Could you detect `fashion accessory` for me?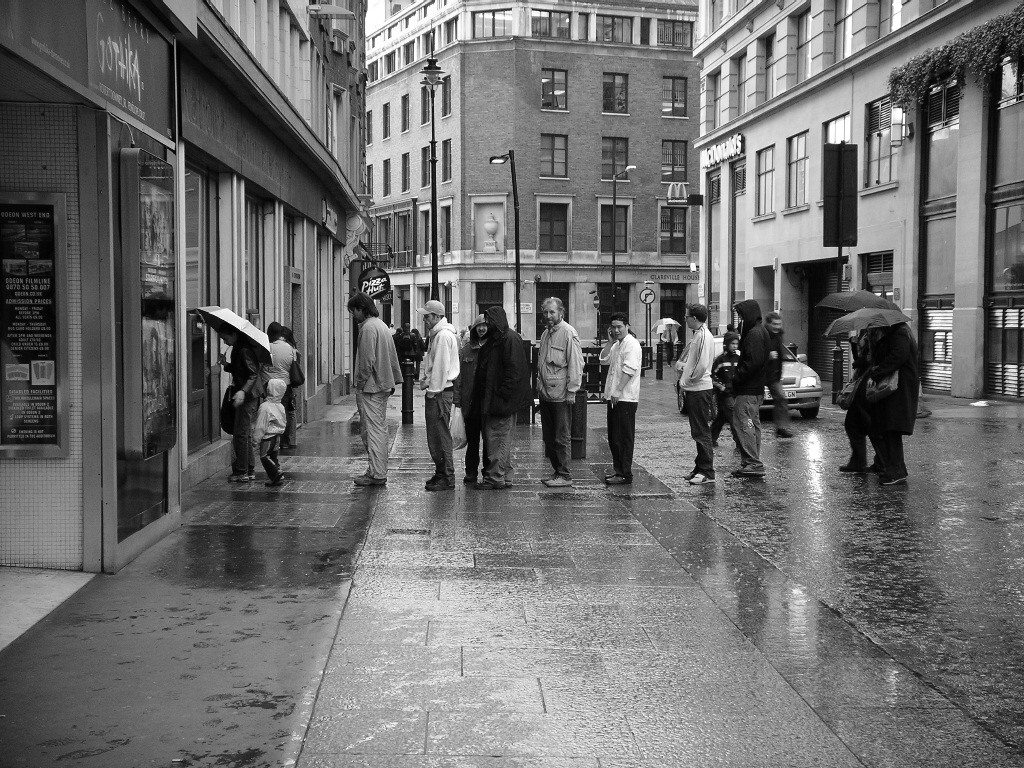
Detection result: select_region(778, 430, 793, 439).
